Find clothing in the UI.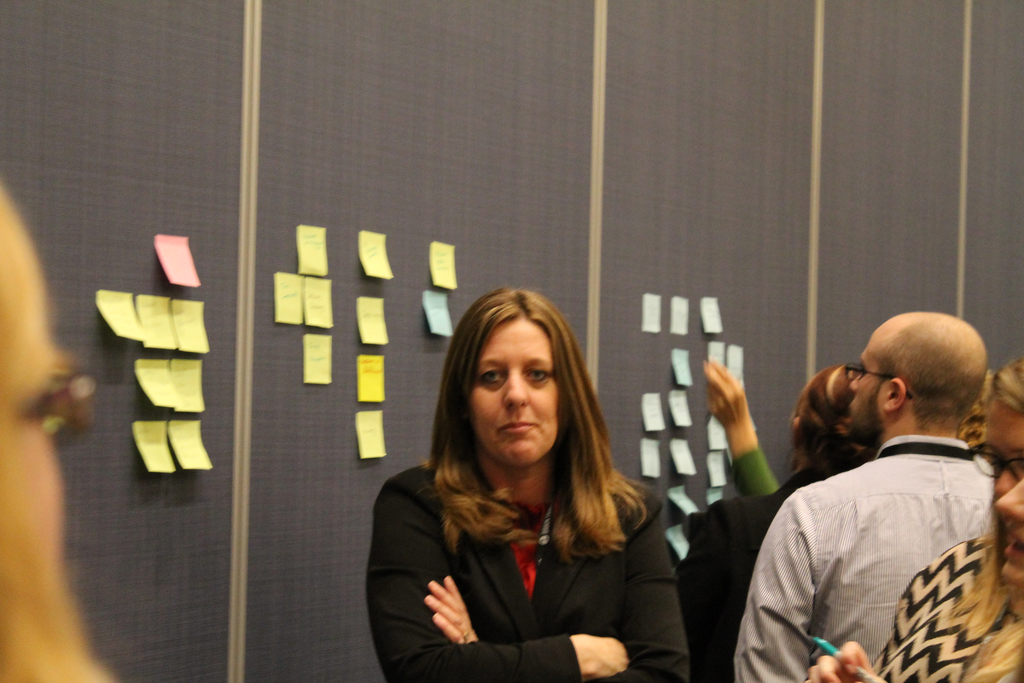
UI element at <box>870,539,1023,682</box>.
